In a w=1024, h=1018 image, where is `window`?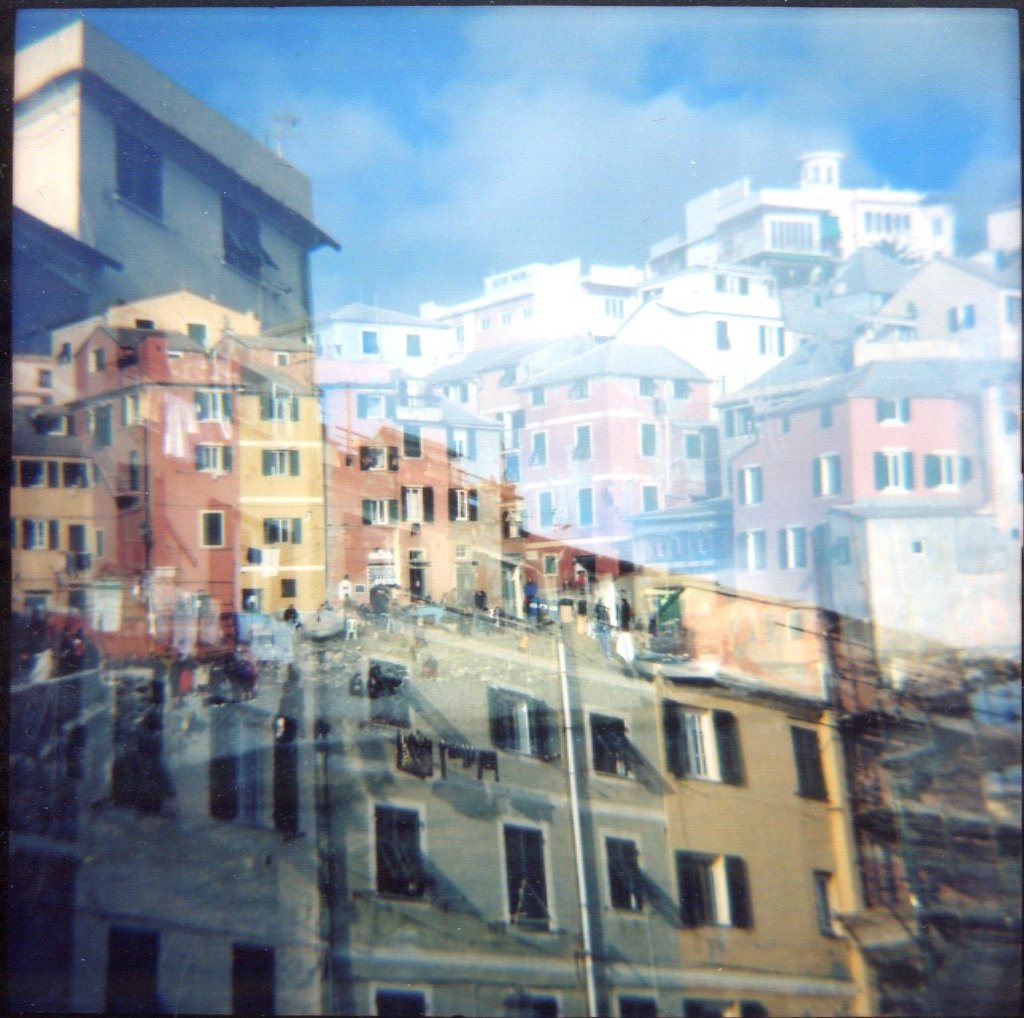
BBox(356, 395, 385, 420).
